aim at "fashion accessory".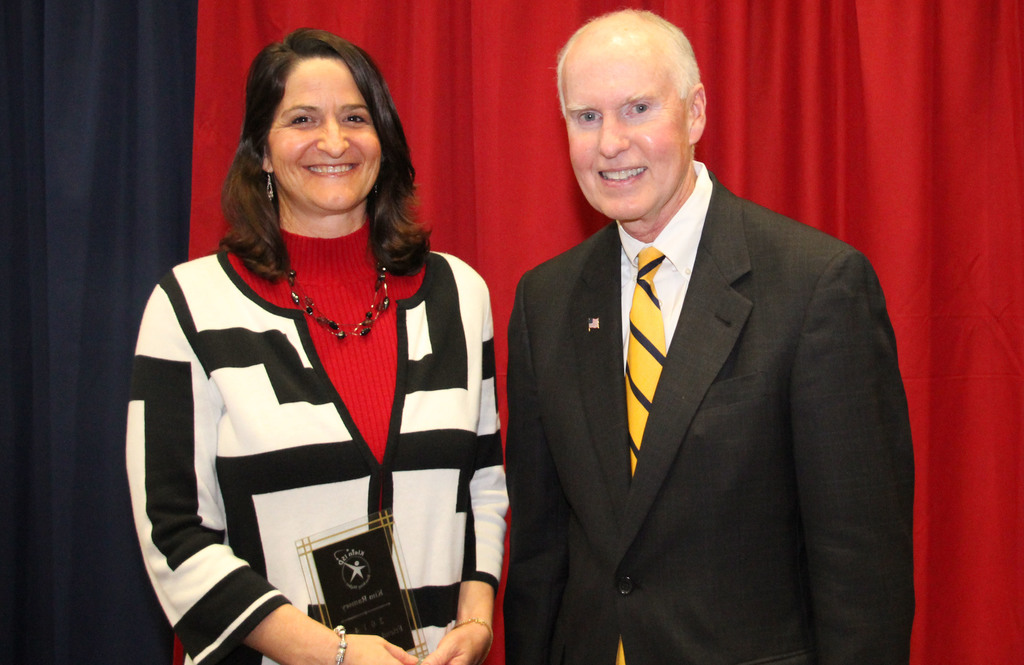
Aimed at (623, 246, 673, 664).
